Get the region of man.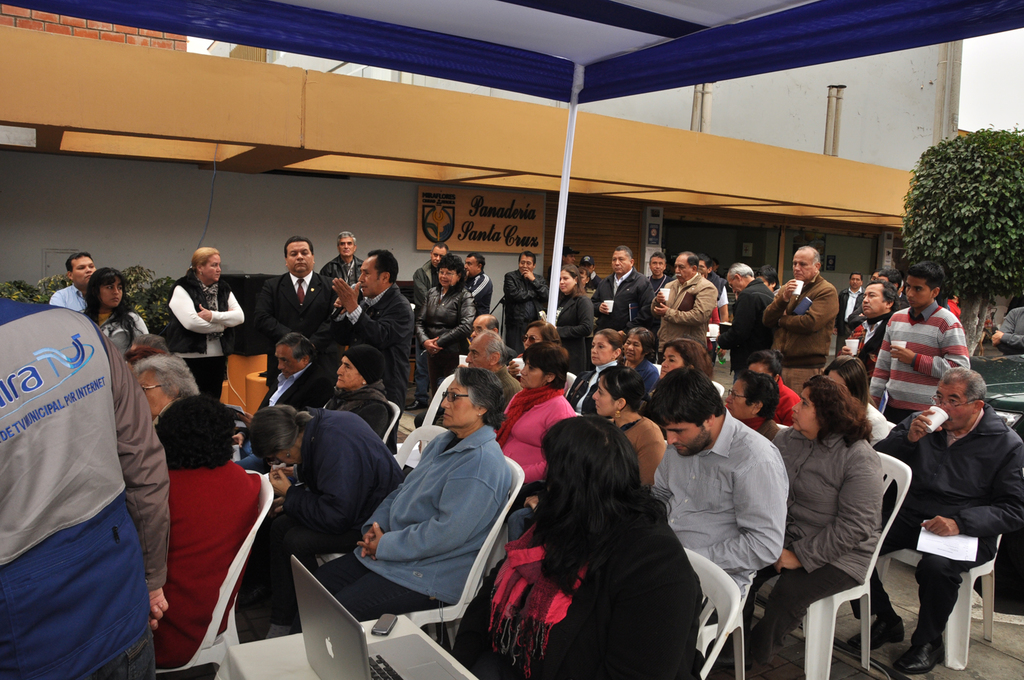
<region>560, 244, 582, 268</region>.
